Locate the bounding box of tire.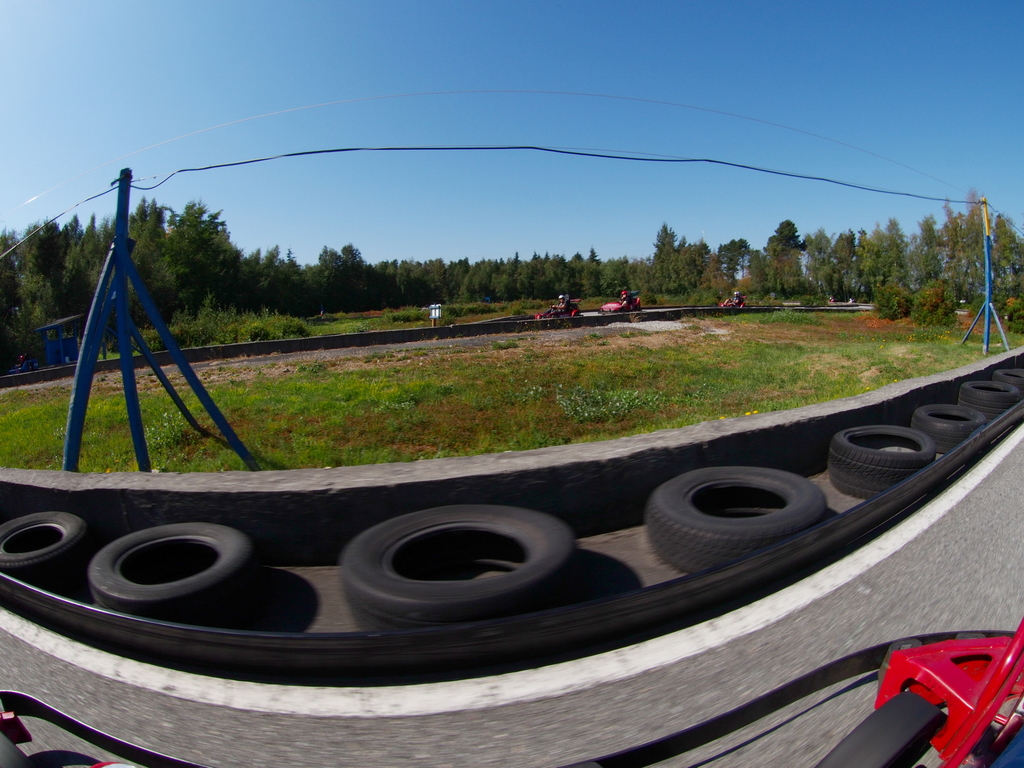
Bounding box: region(995, 365, 1023, 396).
